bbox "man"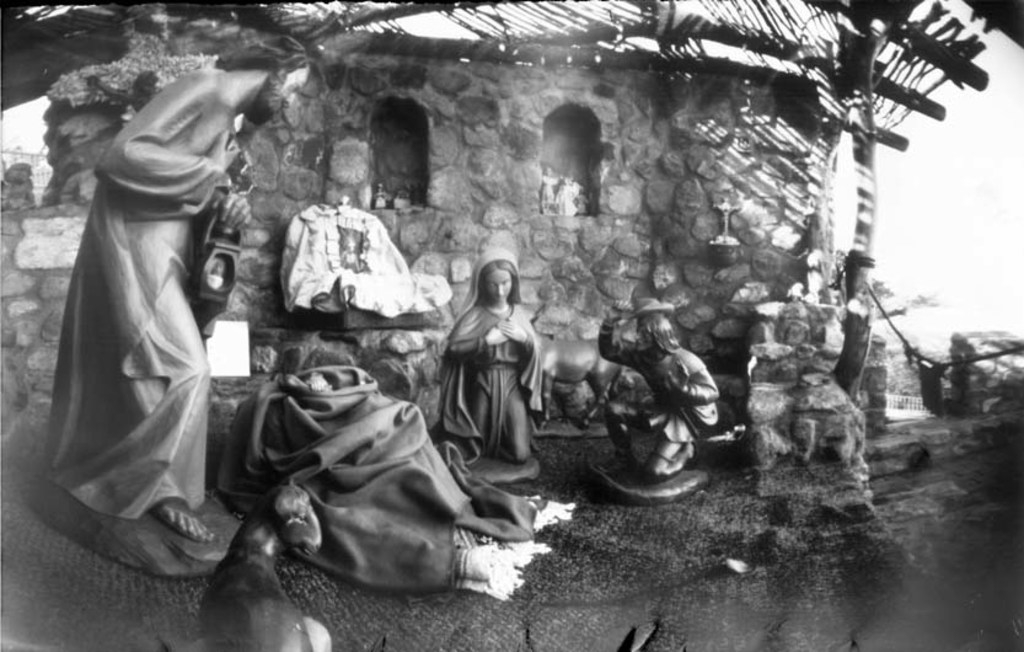
(585, 290, 727, 506)
